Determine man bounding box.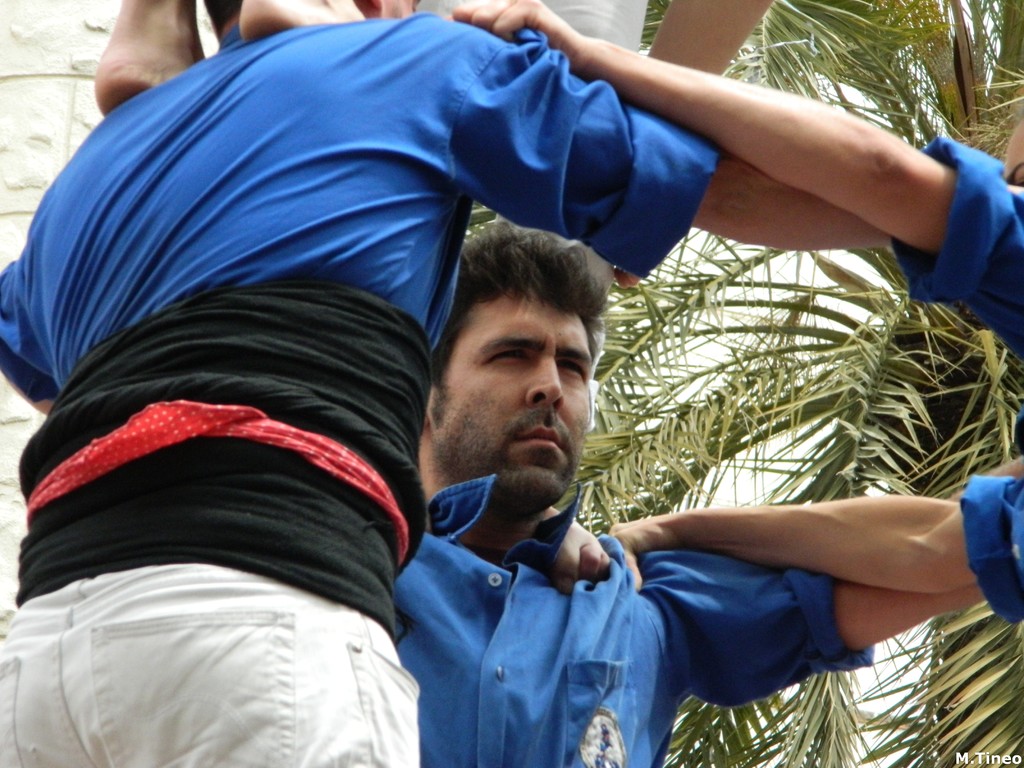
Determined: bbox=(0, 0, 909, 767).
